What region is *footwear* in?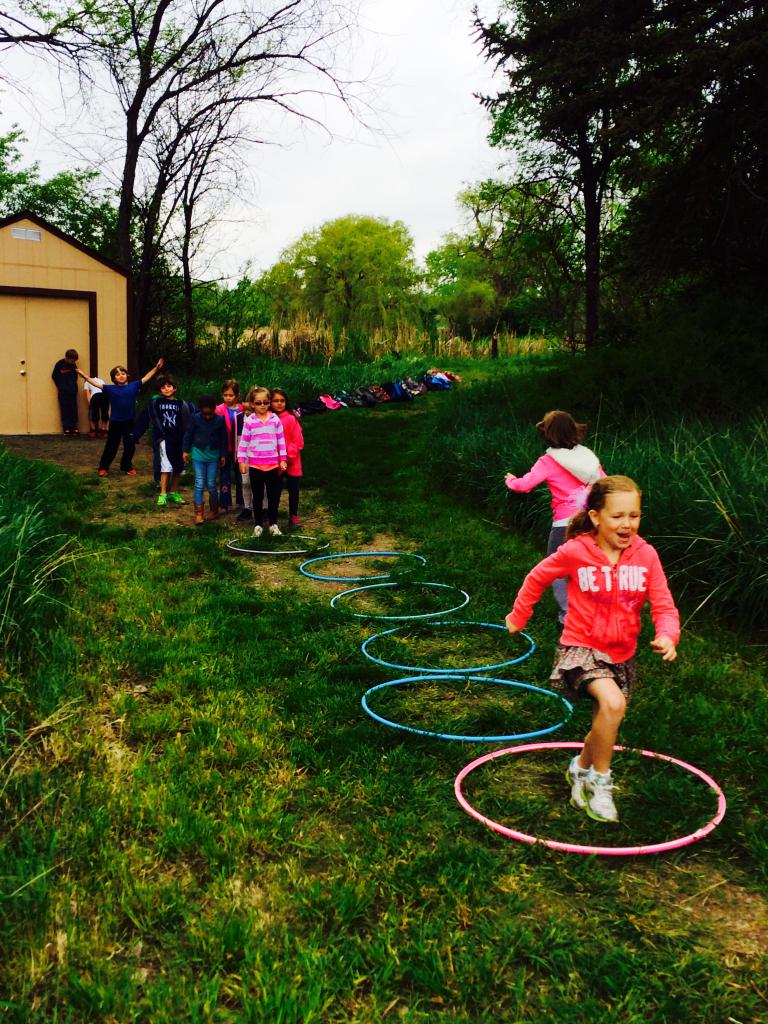
{"left": 153, "top": 491, "right": 160, "bottom": 507}.
